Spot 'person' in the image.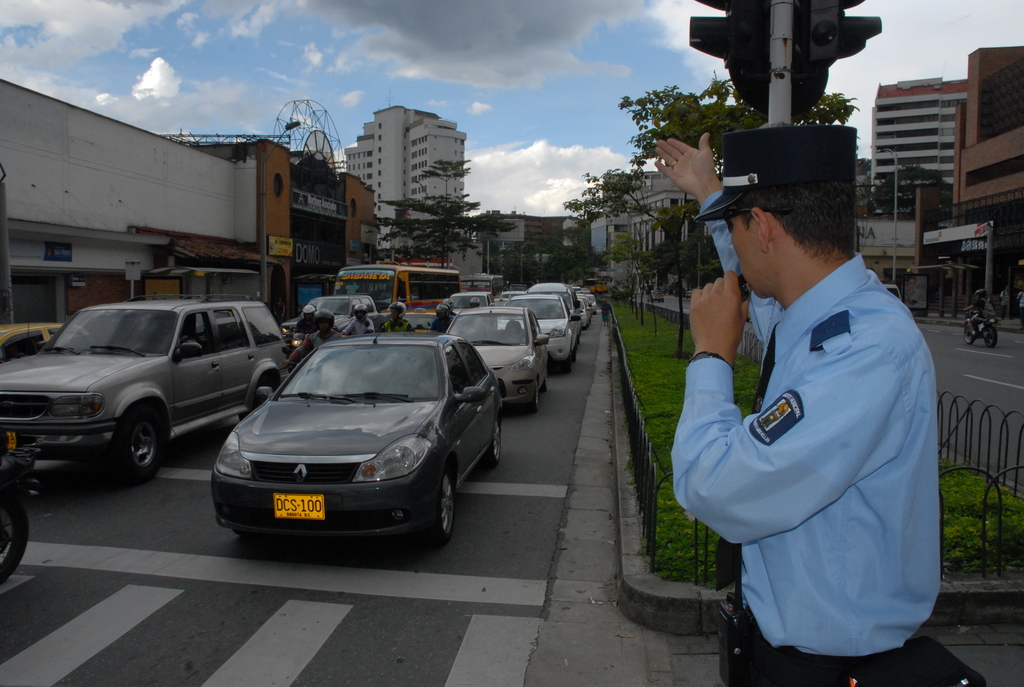
'person' found at 1016 287 1023 322.
